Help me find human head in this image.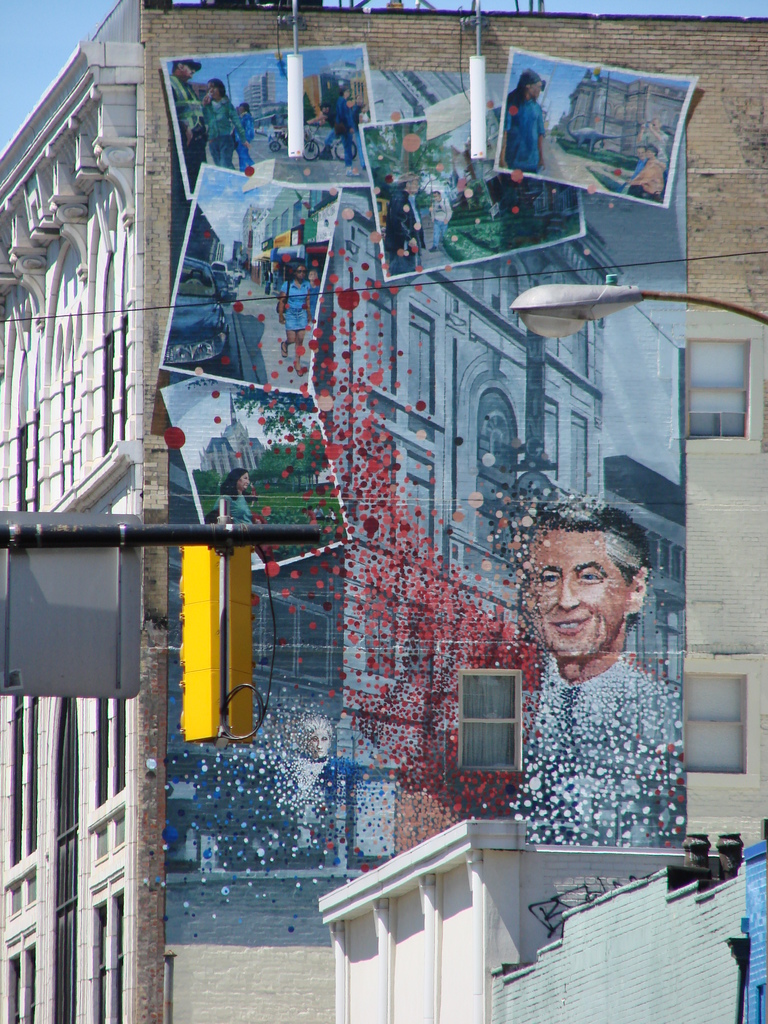
Found it: (294, 264, 305, 280).
